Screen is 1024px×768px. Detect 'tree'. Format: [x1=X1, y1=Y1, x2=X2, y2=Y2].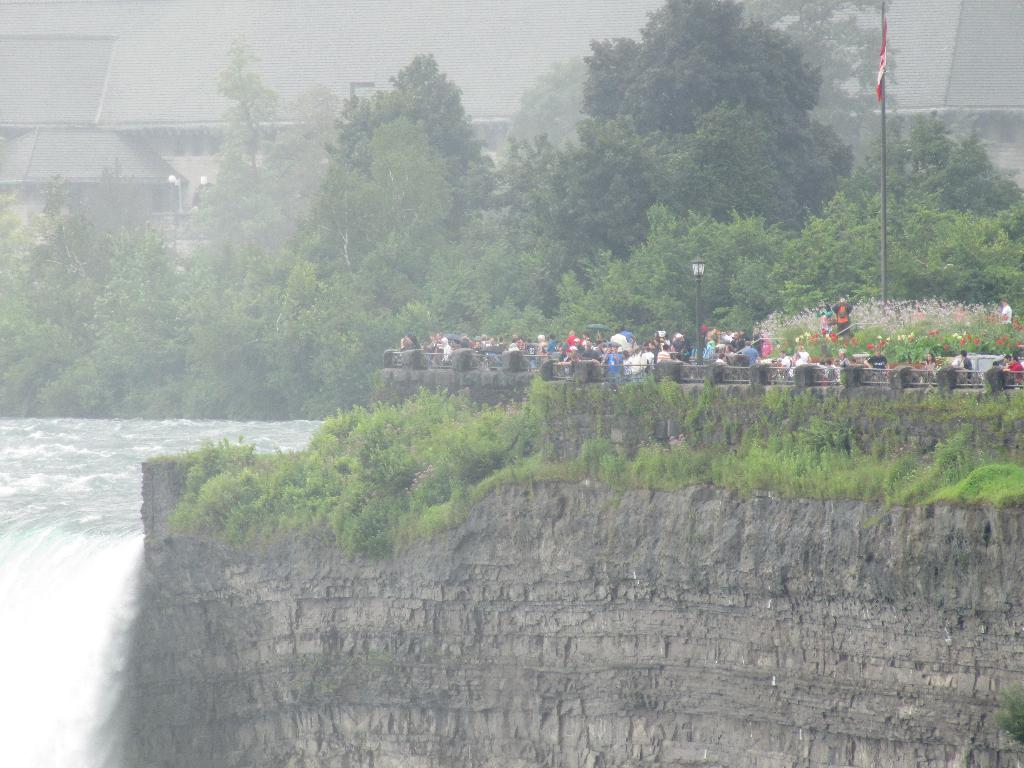
[x1=300, y1=41, x2=480, y2=302].
